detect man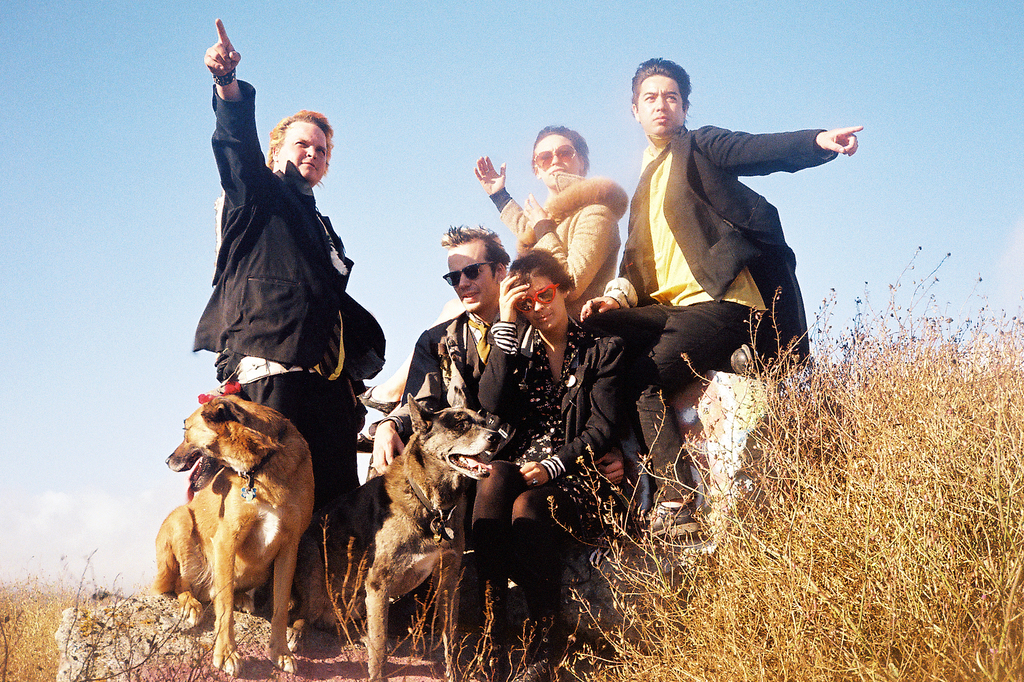
372/225/514/472
